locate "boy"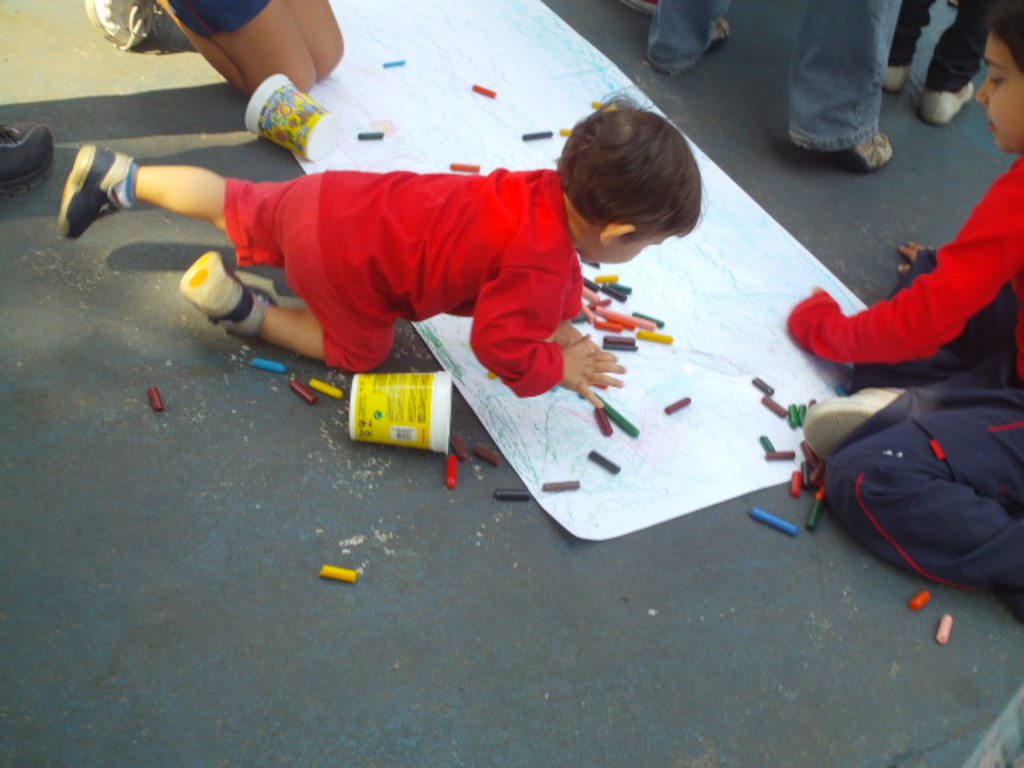
[773, 0, 1022, 640]
